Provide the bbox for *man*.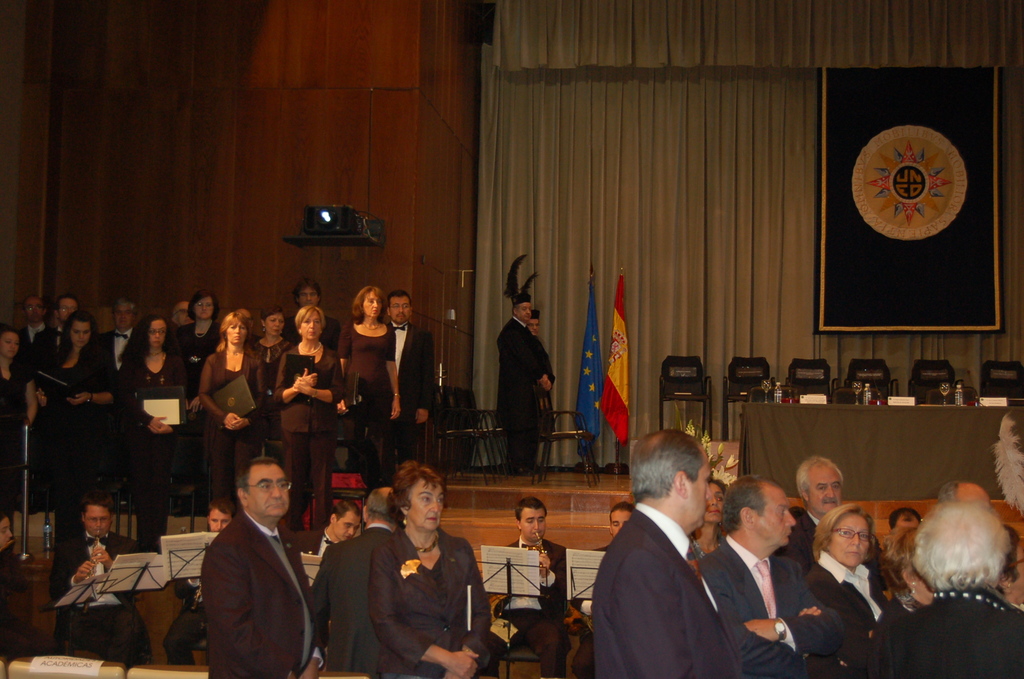
bbox(170, 496, 244, 659).
